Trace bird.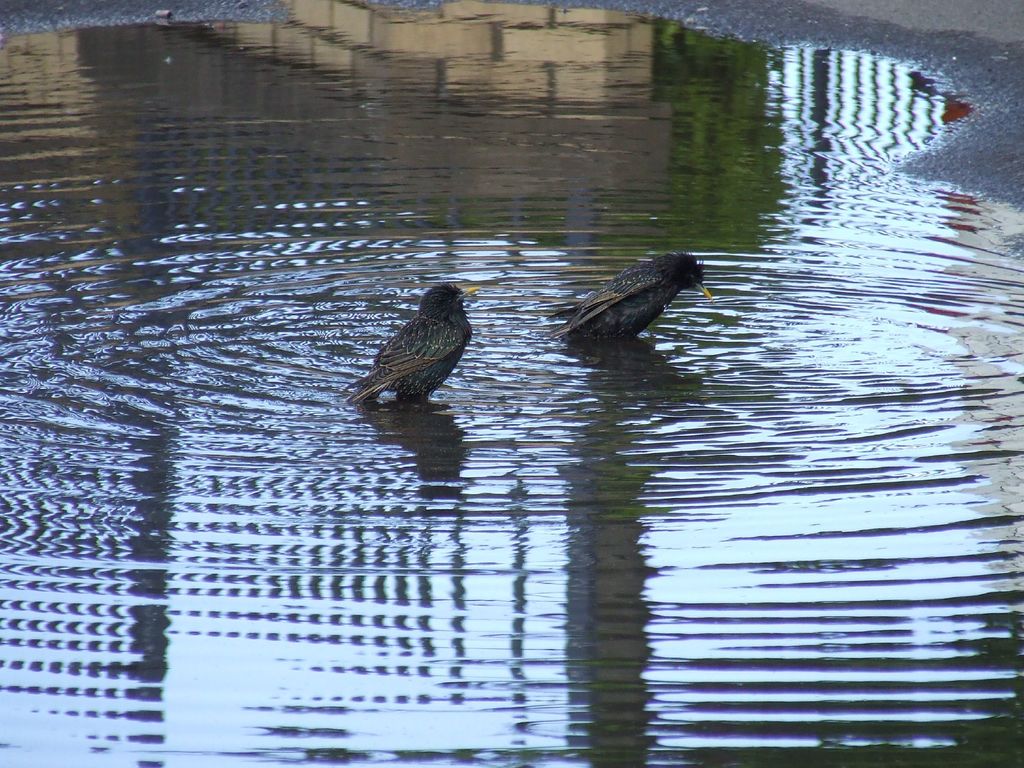
Traced to box=[543, 252, 712, 346].
